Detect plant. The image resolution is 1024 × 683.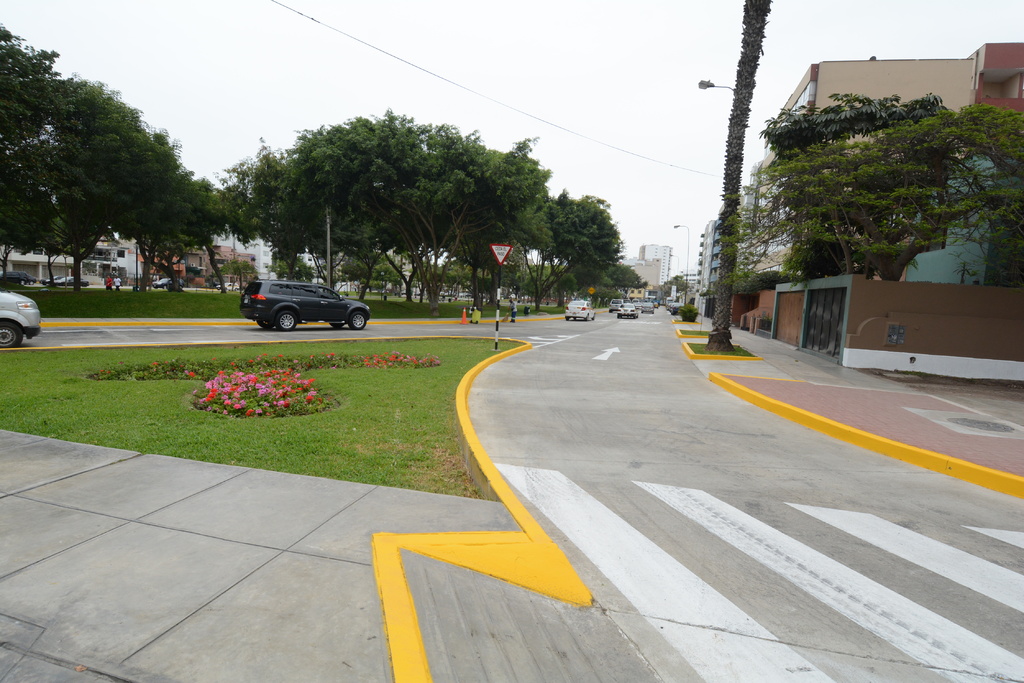
(682, 319, 723, 334).
